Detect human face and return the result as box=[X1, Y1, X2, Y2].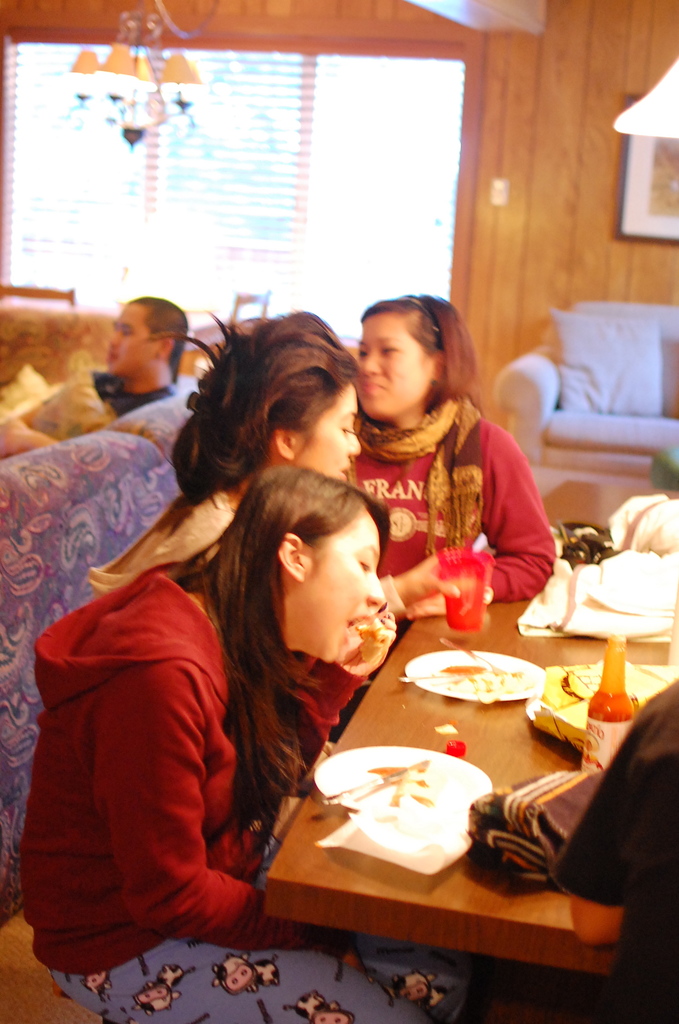
box=[303, 381, 356, 481].
